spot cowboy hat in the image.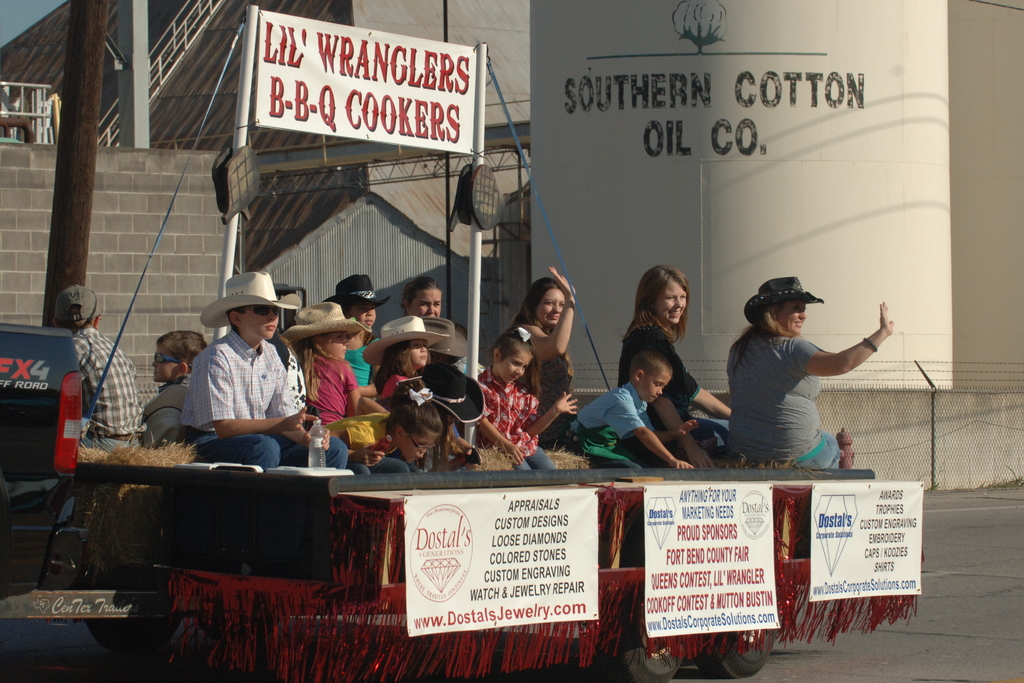
cowboy hat found at [x1=422, y1=321, x2=468, y2=367].
